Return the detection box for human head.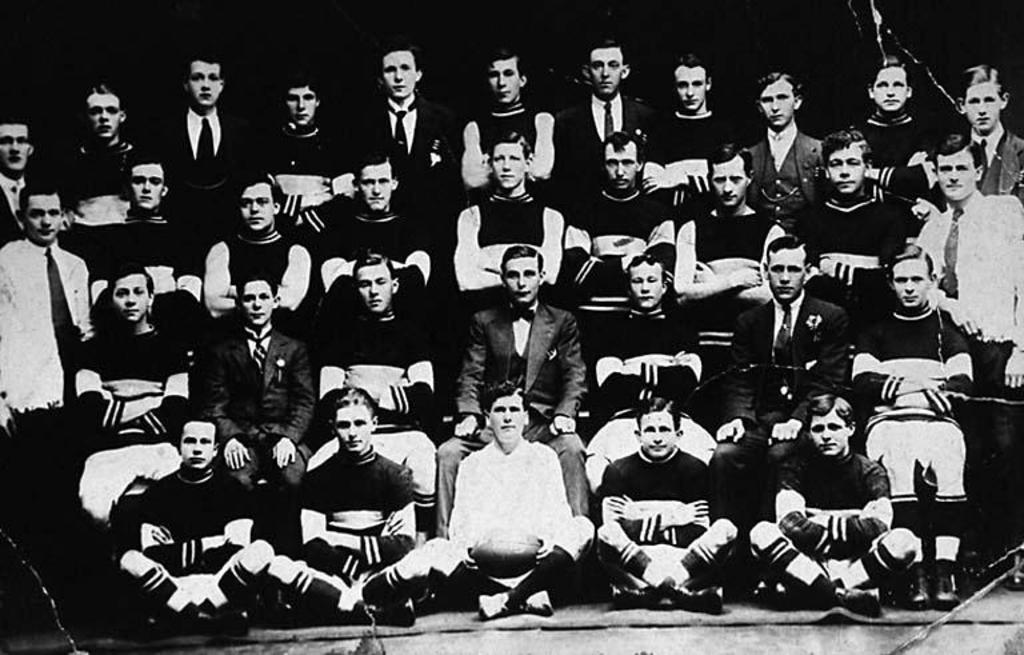
detection(705, 144, 755, 213).
